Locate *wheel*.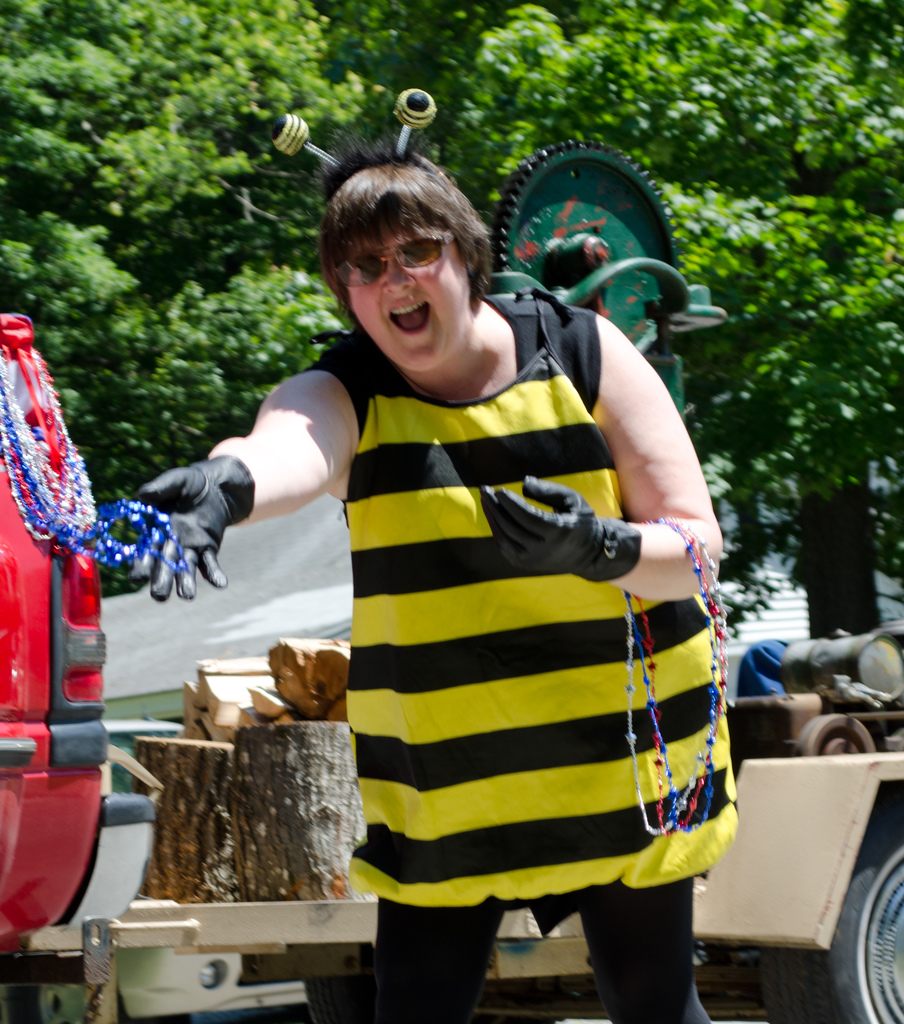
Bounding box: locate(486, 141, 683, 325).
